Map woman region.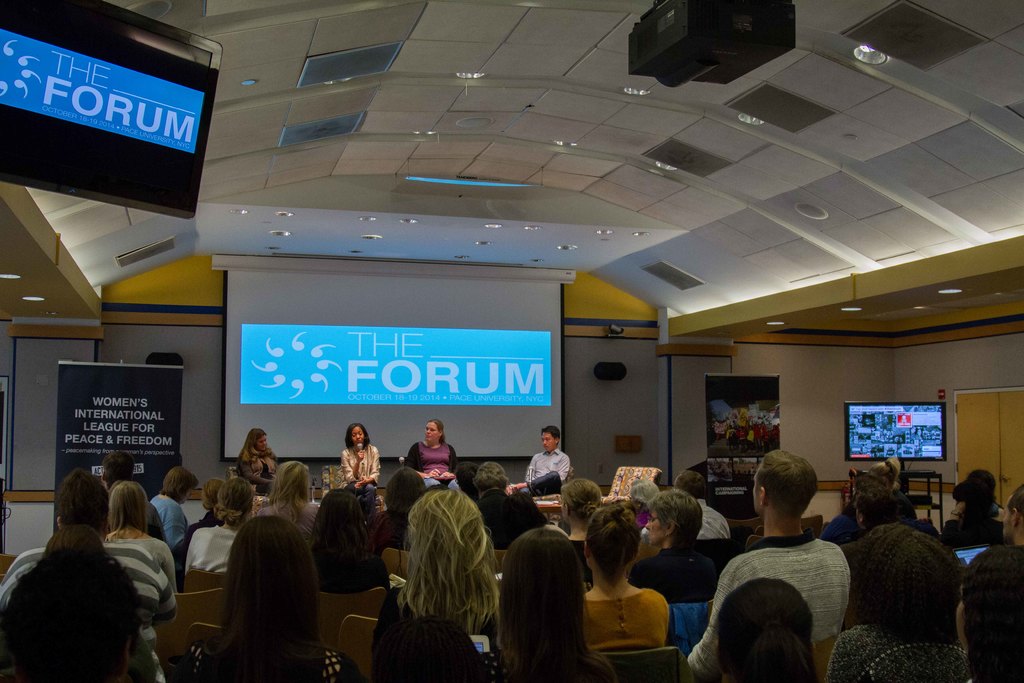
Mapped to (x1=340, y1=420, x2=381, y2=527).
